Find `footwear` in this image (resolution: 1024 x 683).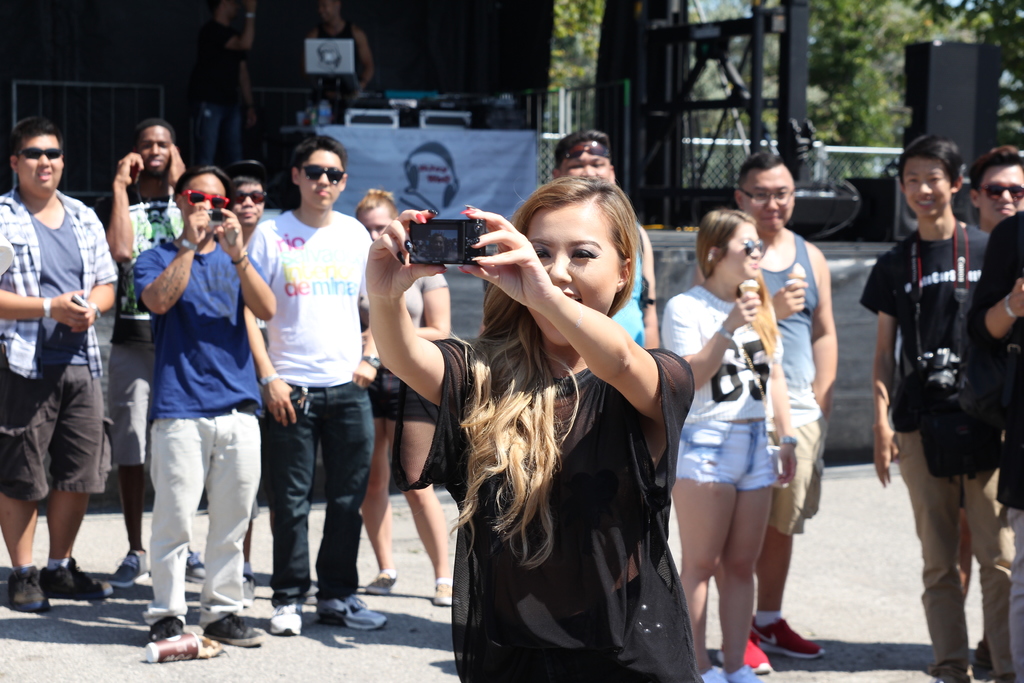
region(703, 666, 729, 682).
